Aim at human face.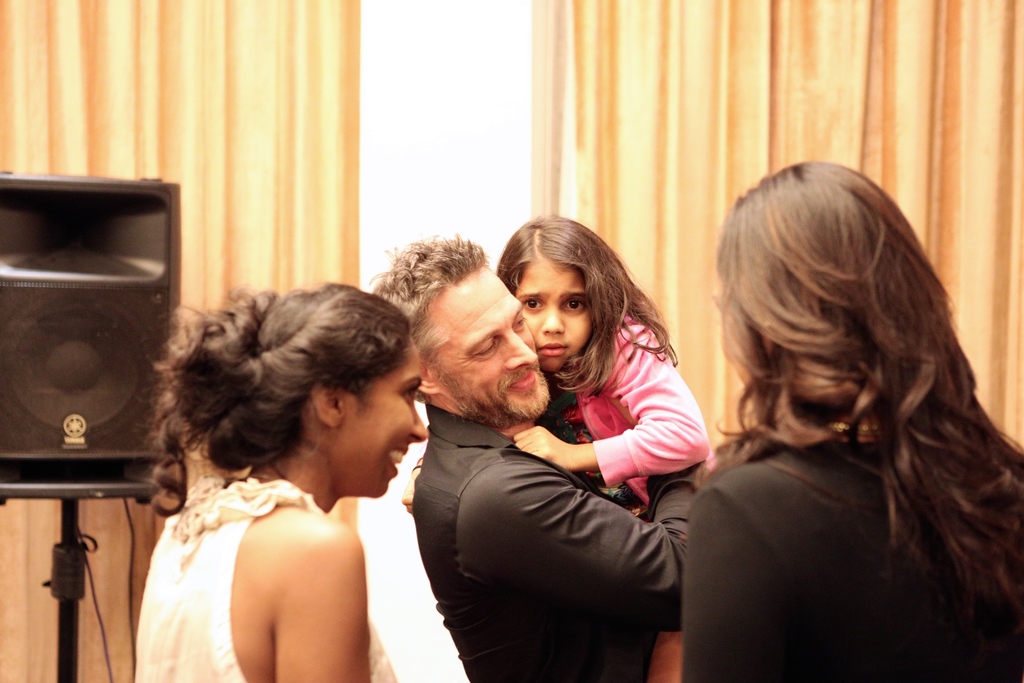
Aimed at x1=516, y1=255, x2=595, y2=366.
